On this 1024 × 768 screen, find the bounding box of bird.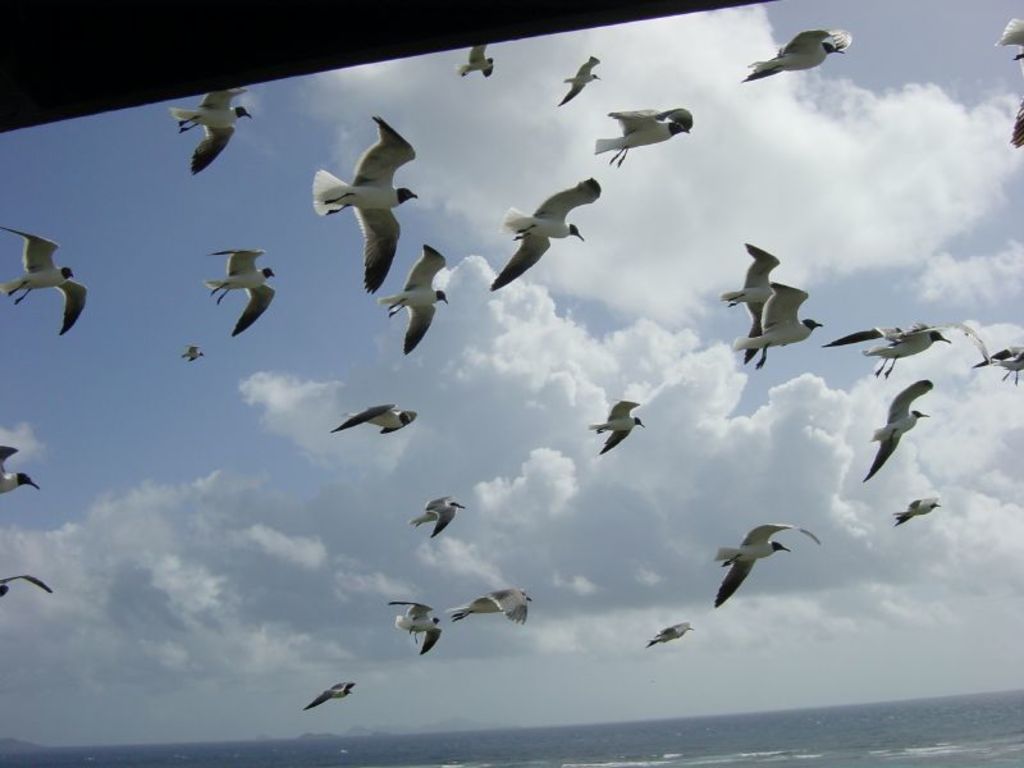
Bounding box: 719:242:781:372.
